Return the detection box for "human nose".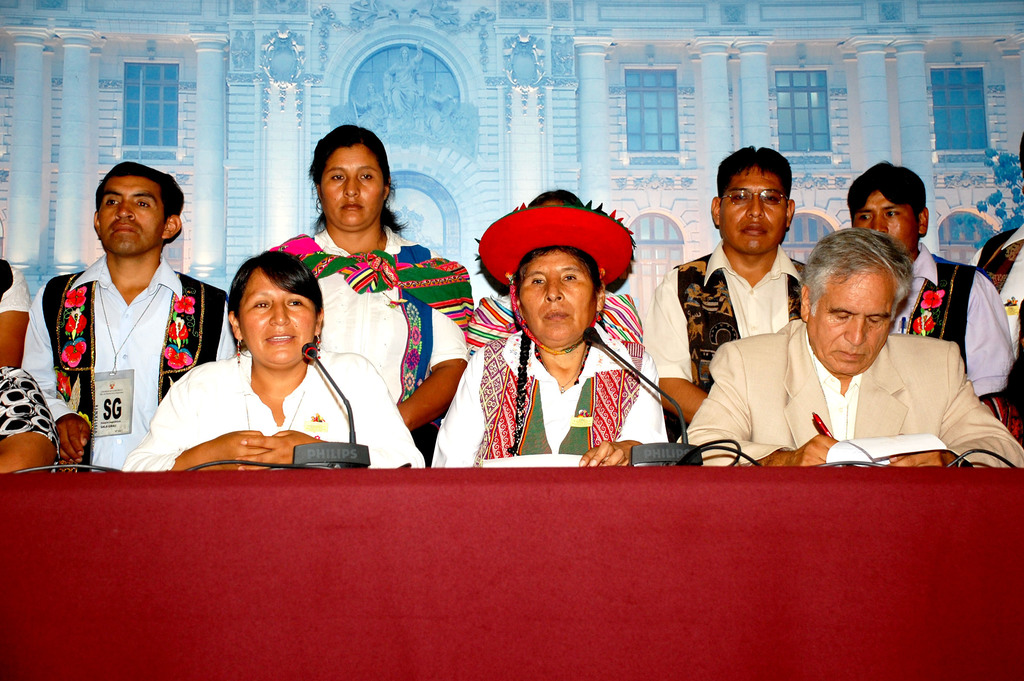
crop(871, 218, 888, 232).
